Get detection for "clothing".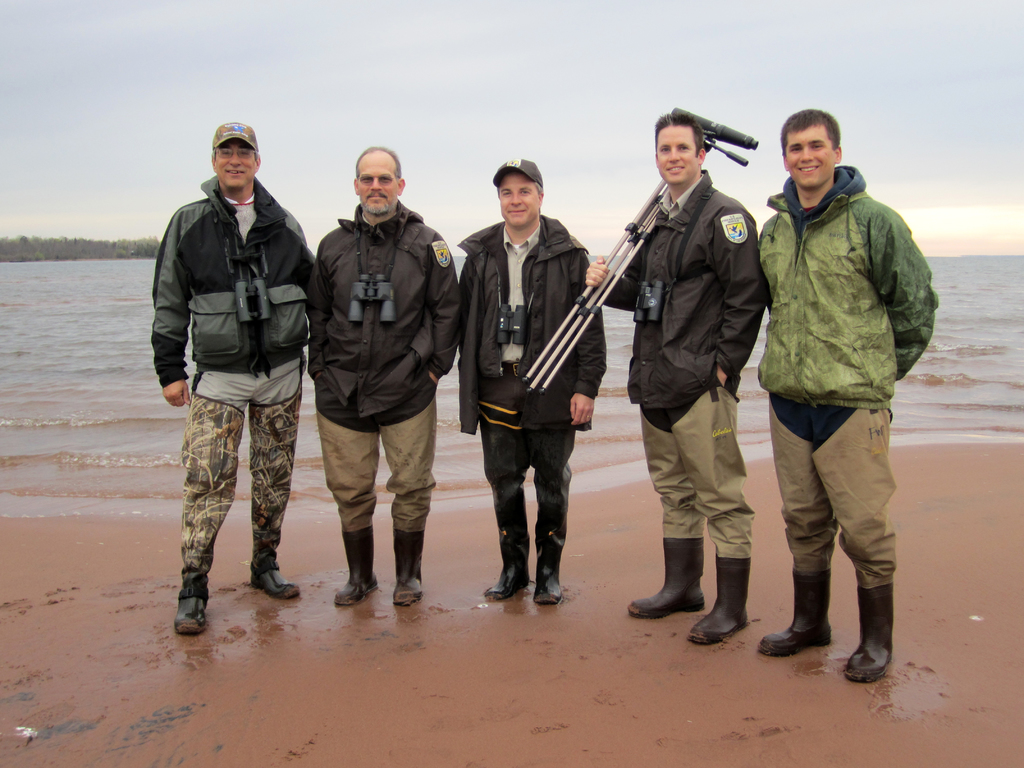
Detection: x1=733, y1=106, x2=937, y2=636.
